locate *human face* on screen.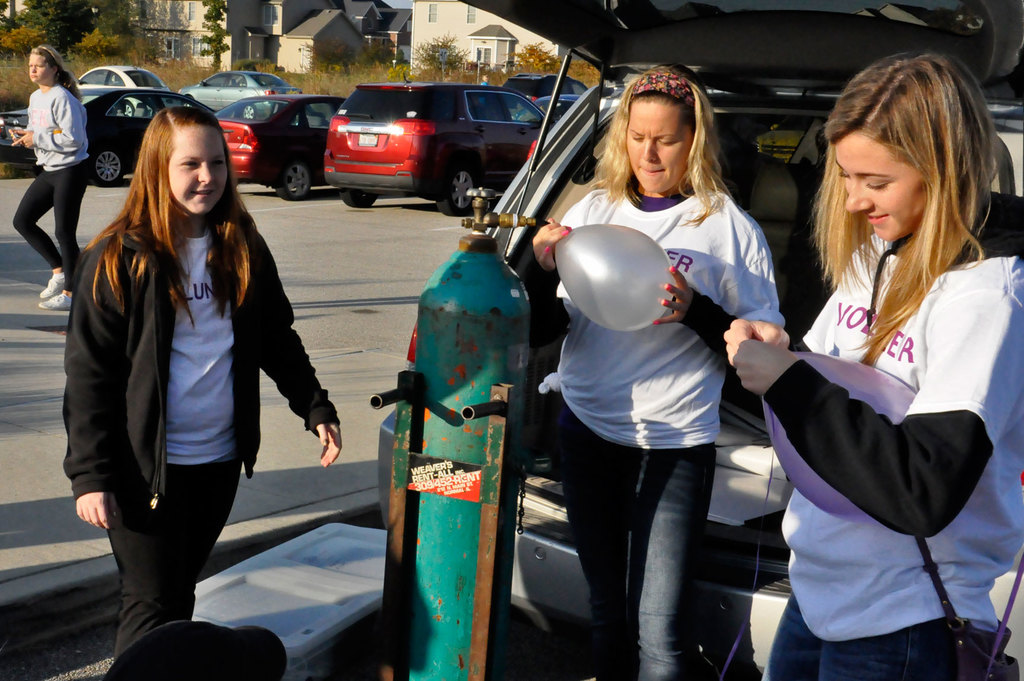
On screen at (x1=838, y1=131, x2=929, y2=243).
